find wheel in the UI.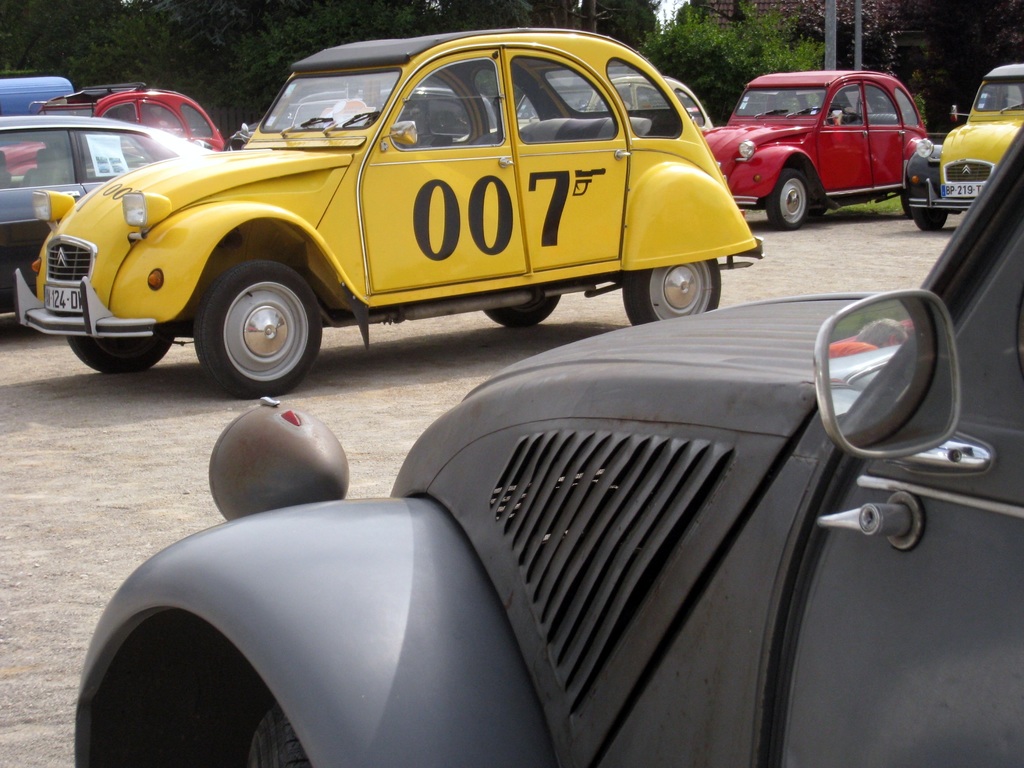
UI element at (left=760, top=163, right=809, bottom=230).
